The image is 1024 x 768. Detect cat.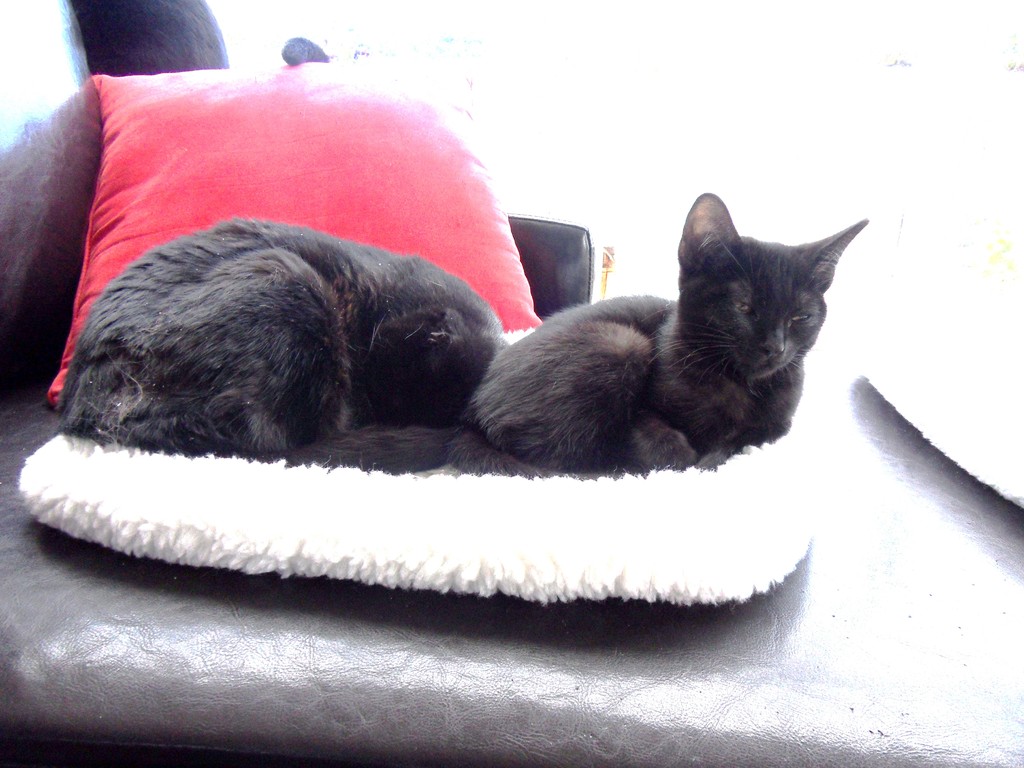
Detection: bbox(55, 213, 508, 468).
